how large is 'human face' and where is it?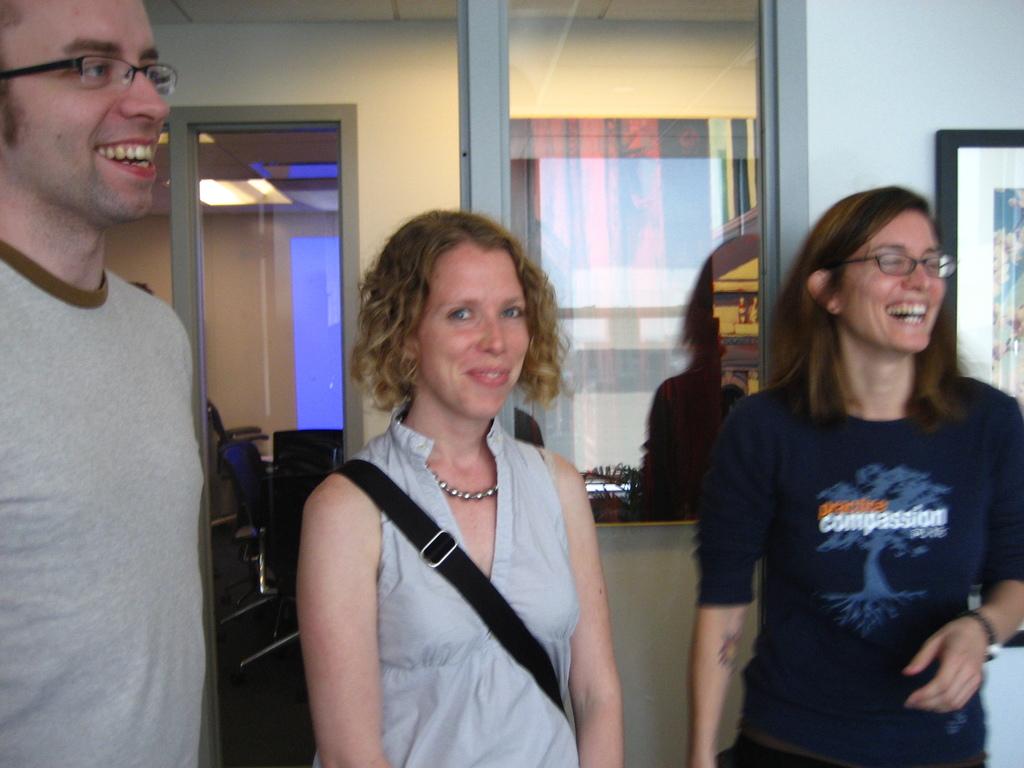
Bounding box: 839,212,947,351.
